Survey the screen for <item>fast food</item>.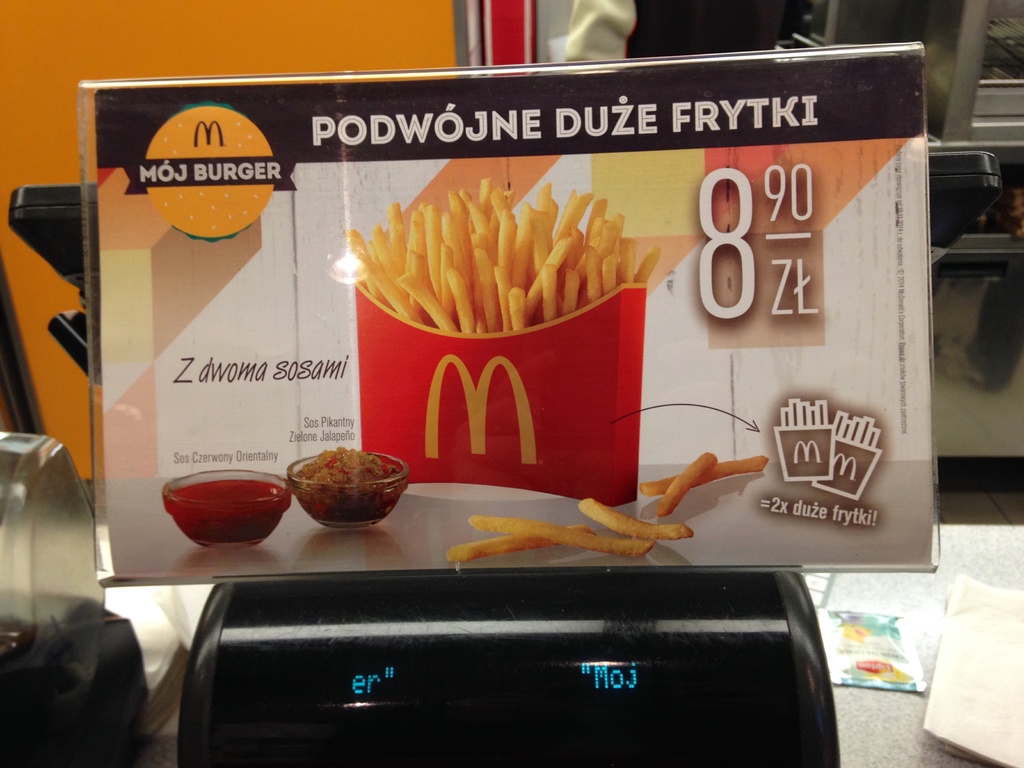
Survey found: 653:444:717:516.
